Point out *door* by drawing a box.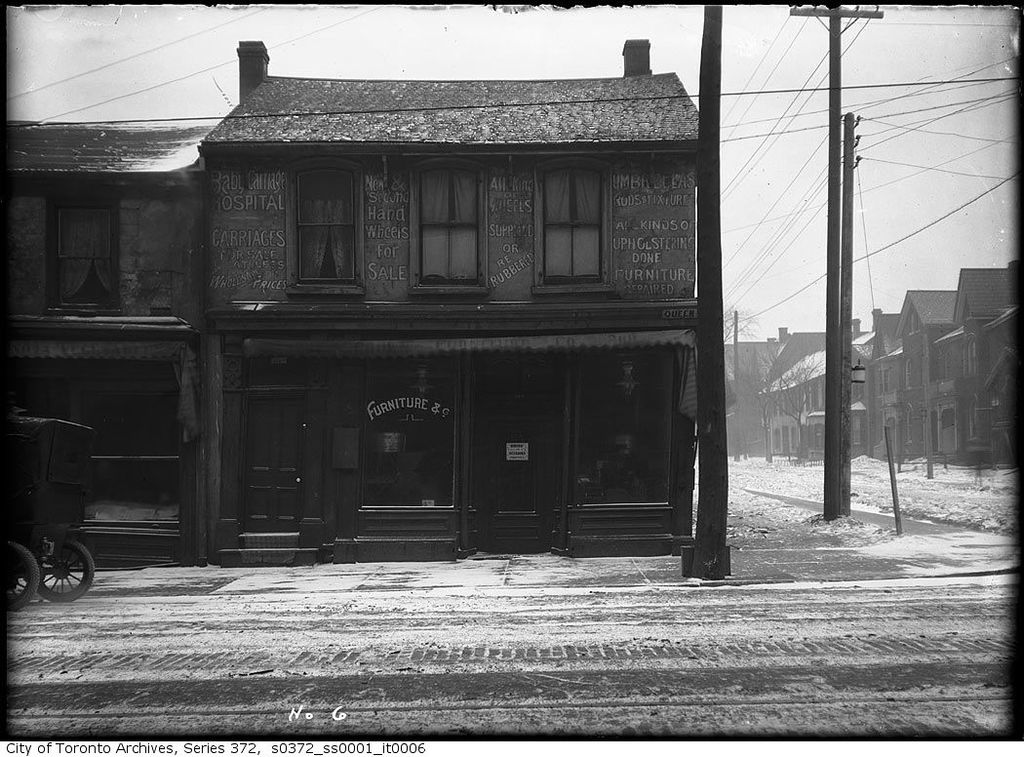
<region>465, 361, 558, 552</region>.
